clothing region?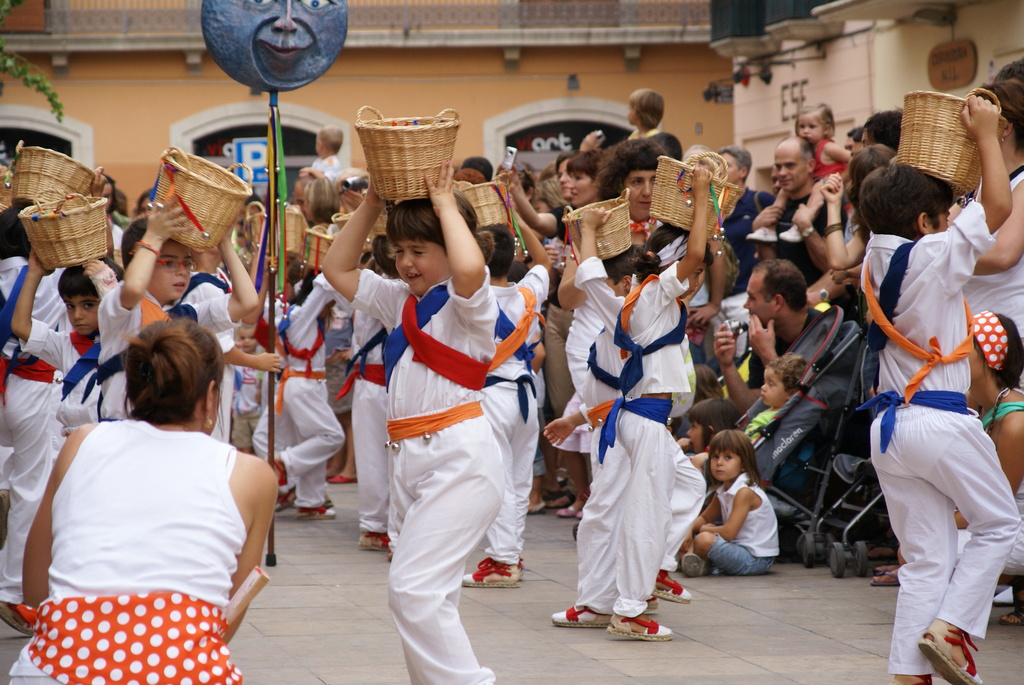
x1=754, y1=191, x2=843, y2=292
